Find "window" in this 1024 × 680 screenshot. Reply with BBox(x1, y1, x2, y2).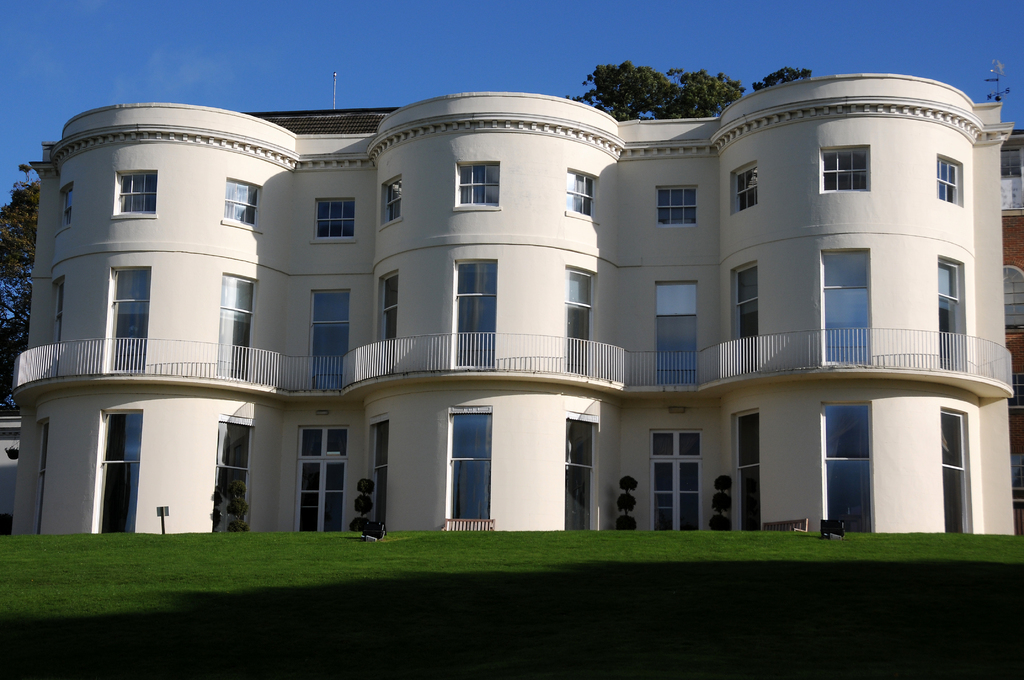
BBox(566, 166, 601, 224).
